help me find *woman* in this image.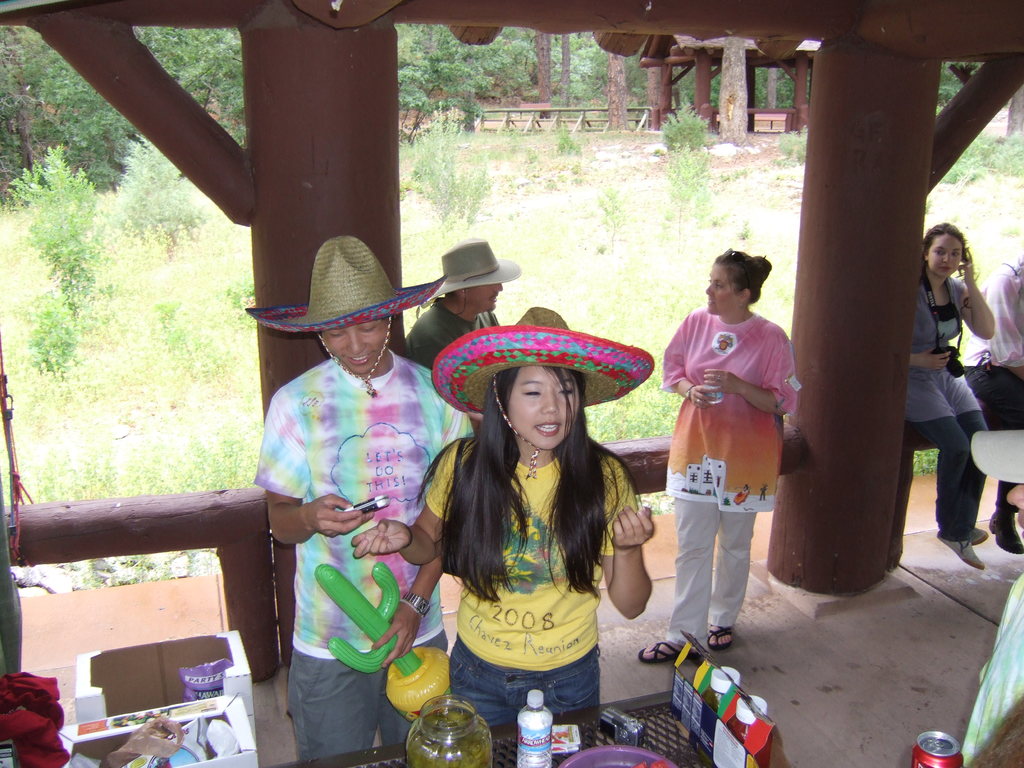
Found it: x1=374 y1=307 x2=672 y2=719.
